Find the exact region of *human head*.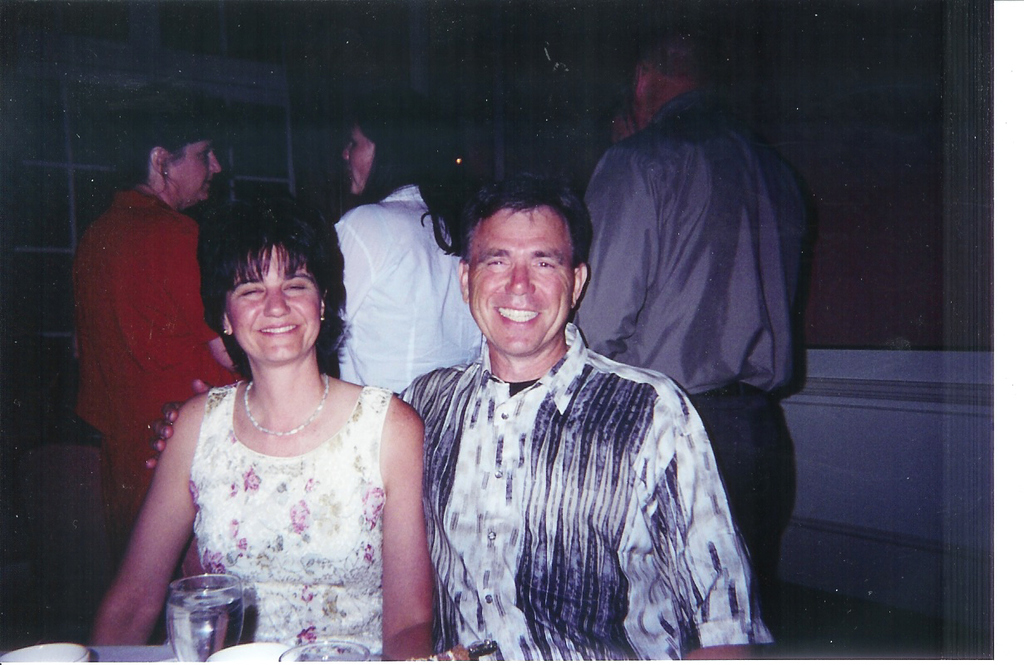
Exact region: x1=114, y1=81, x2=228, y2=203.
